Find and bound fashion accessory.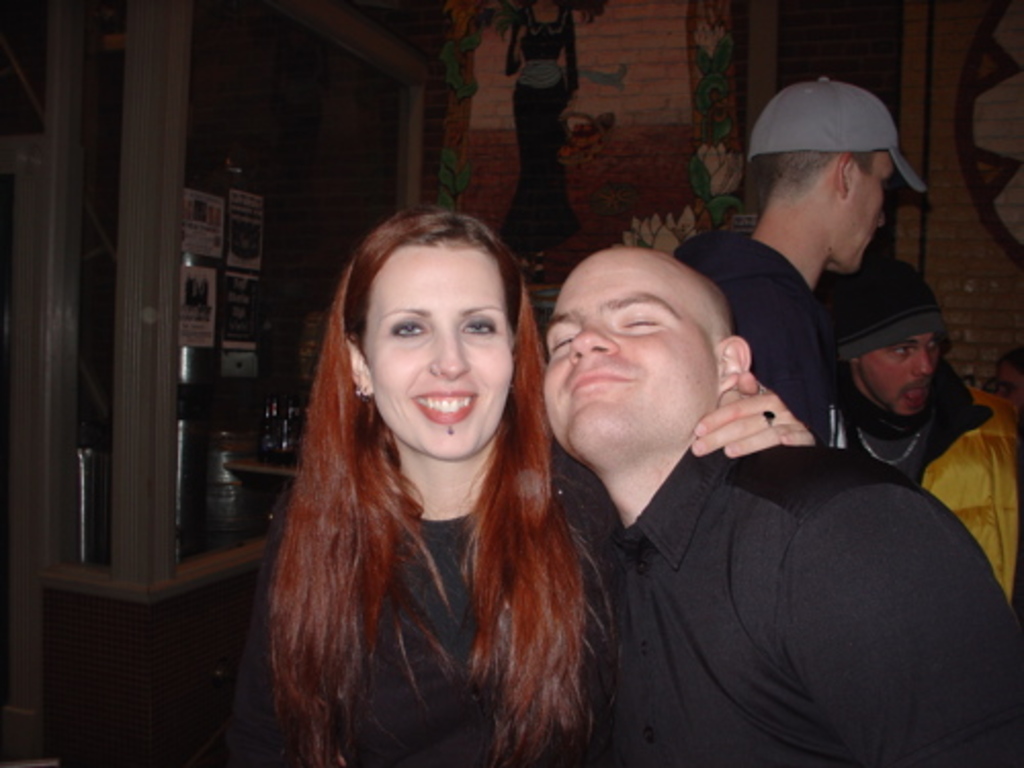
Bound: <bbox>848, 426, 920, 475</bbox>.
